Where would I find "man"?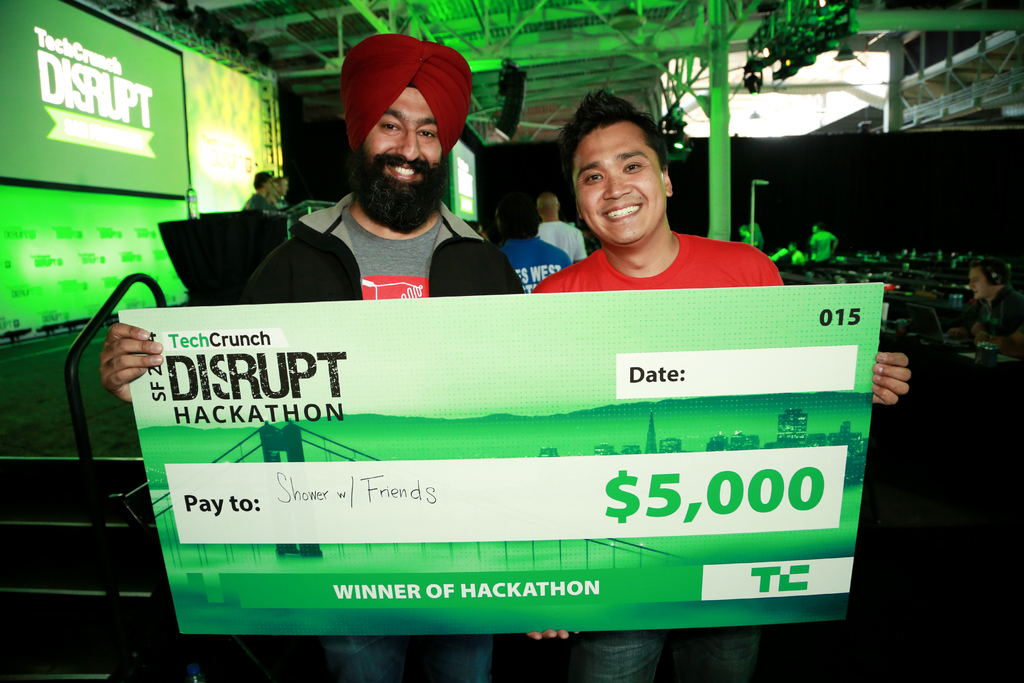
At <region>529, 88, 913, 682</region>.
